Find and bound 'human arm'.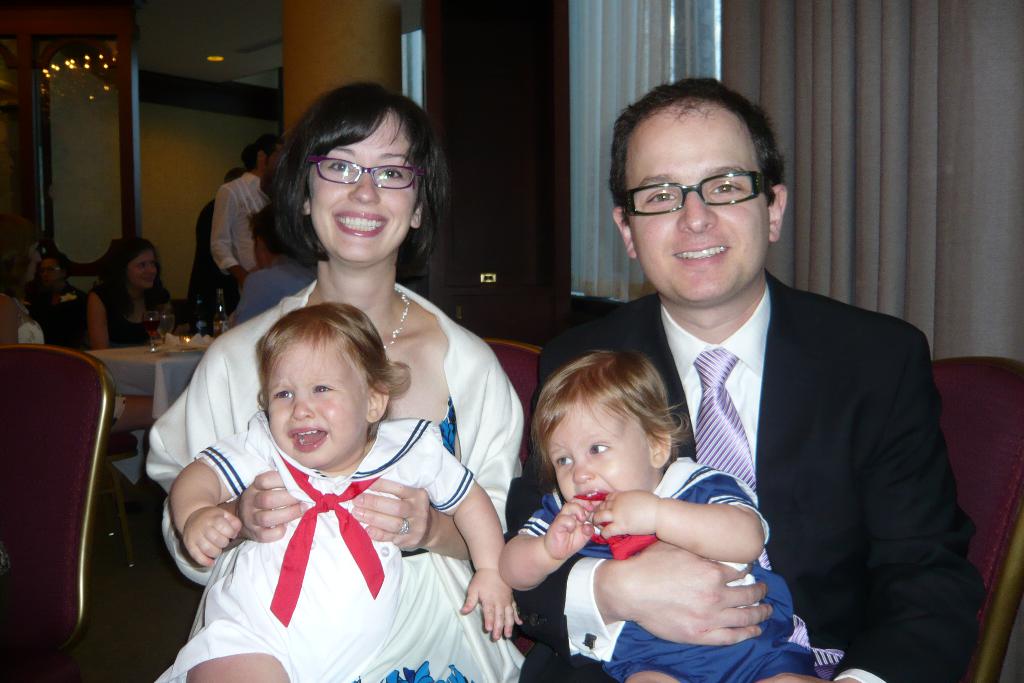
Bound: [x1=168, y1=415, x2=278, y2=571].
